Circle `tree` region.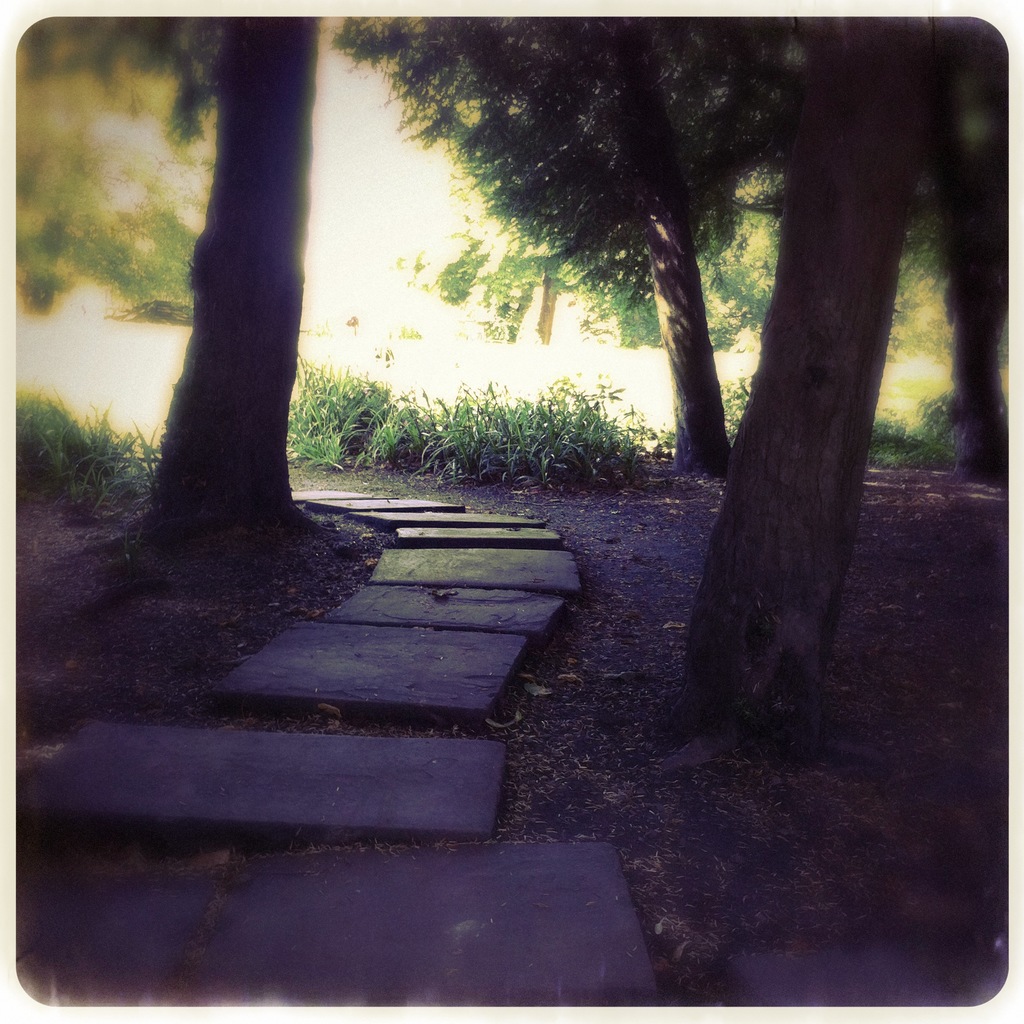
Region: bbox(683, 15, 948, 746).
